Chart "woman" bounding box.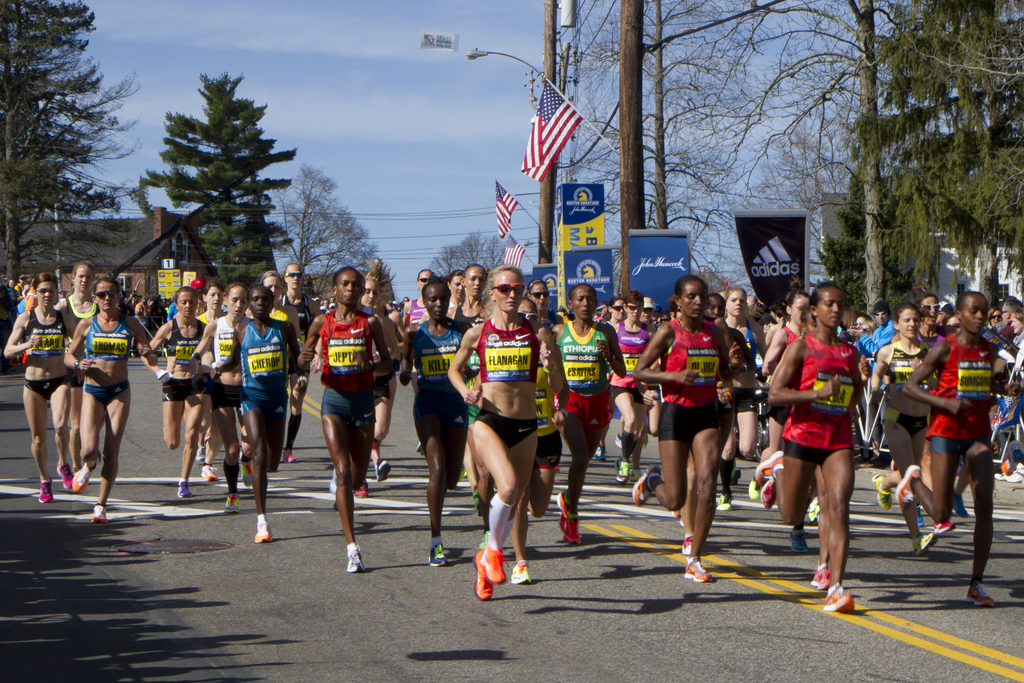
Charted: l=988, t=308, r=1005, b=328.
